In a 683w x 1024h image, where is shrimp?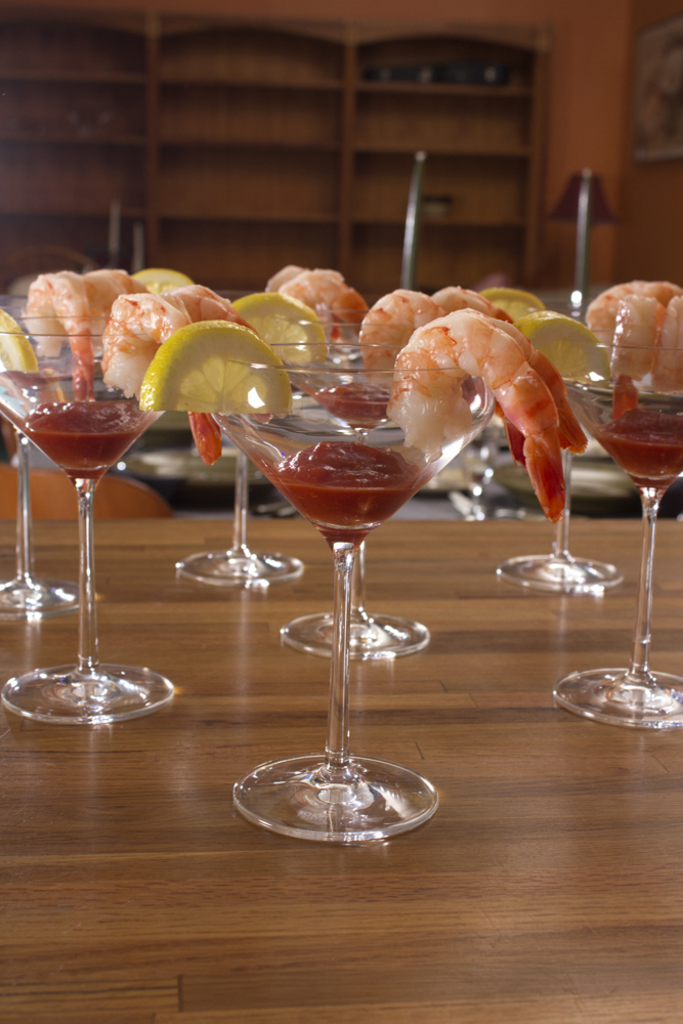
box(376, 305, 586, 529).
